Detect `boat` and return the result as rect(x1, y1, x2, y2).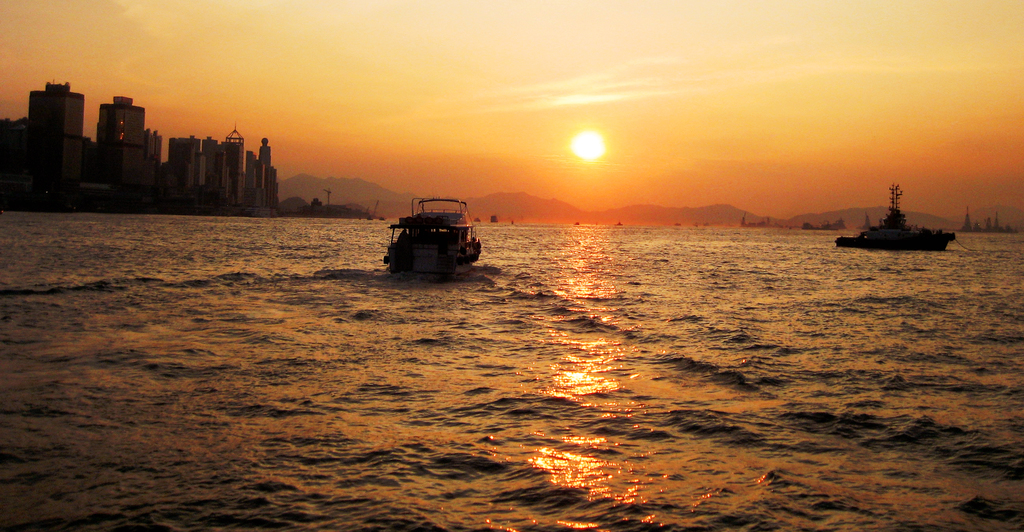
rect(379, 193, 488, 276).
